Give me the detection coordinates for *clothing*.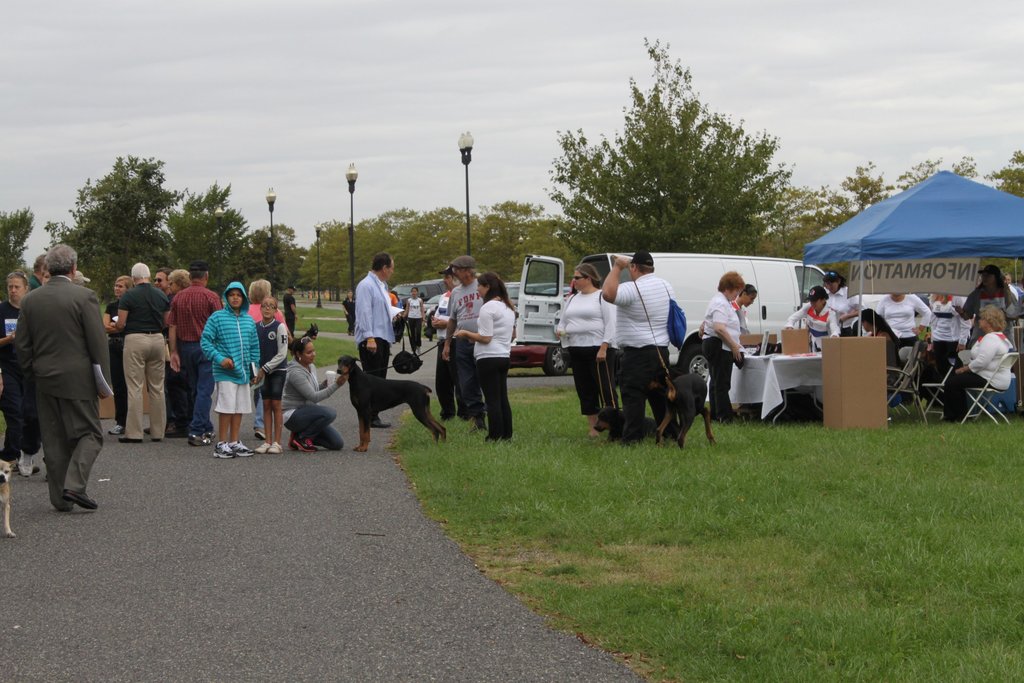
<region>876, 295, 927, 347</region>.
